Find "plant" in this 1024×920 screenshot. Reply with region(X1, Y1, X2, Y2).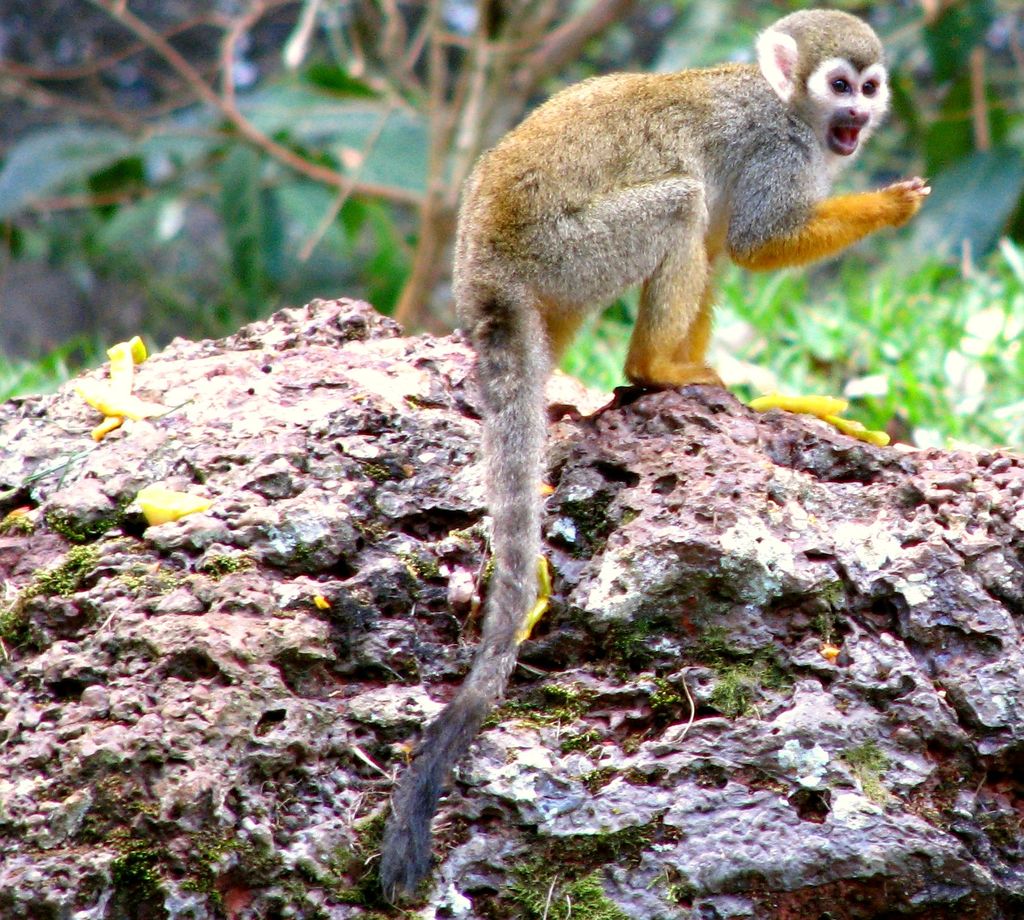
region(774, 737, 824, 787).
